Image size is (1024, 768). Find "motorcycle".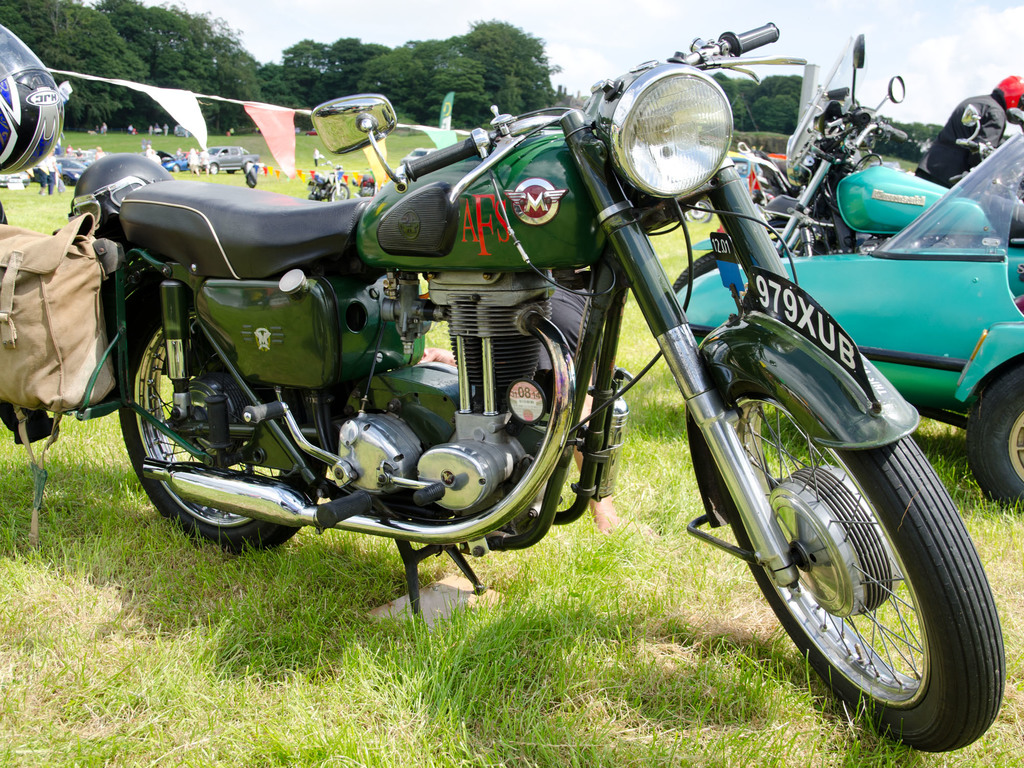
307/152/348/199.
